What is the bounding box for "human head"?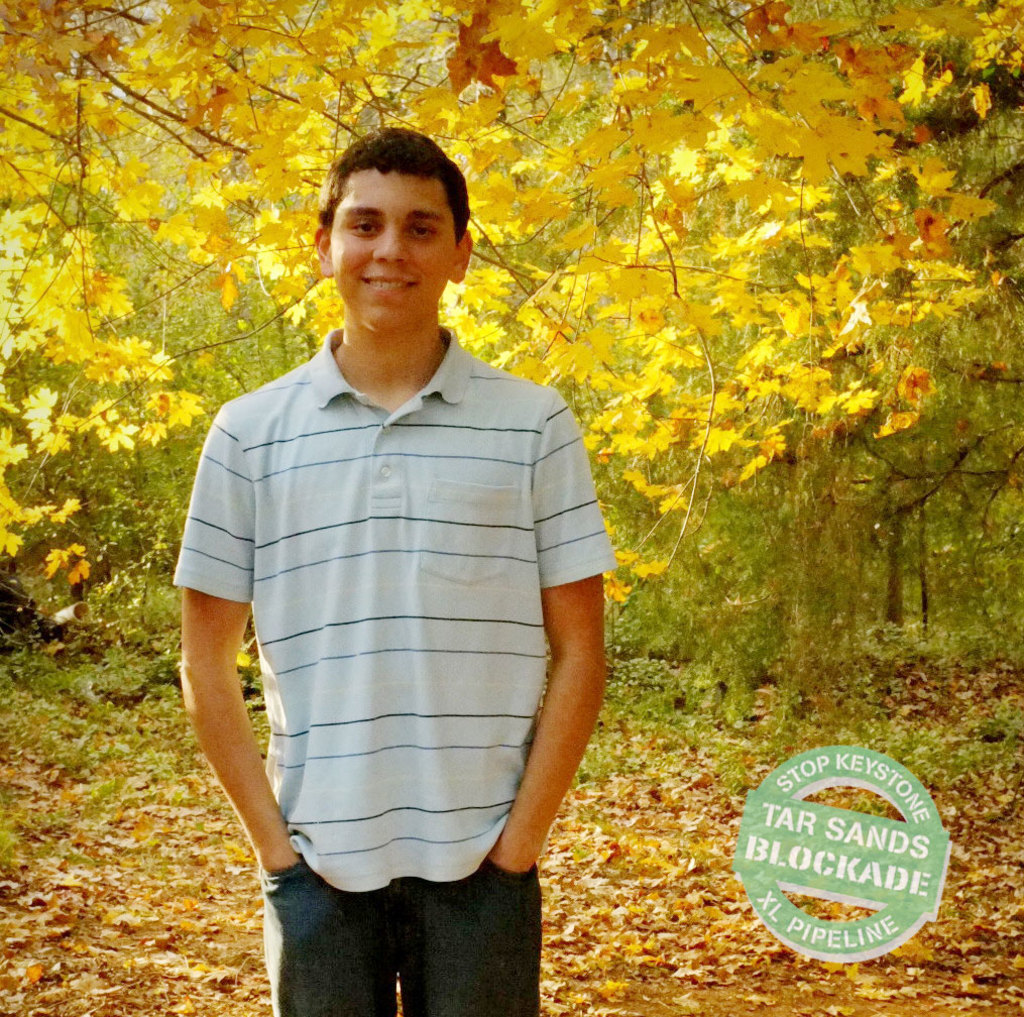
select_region(295, 123, 477, 341).
